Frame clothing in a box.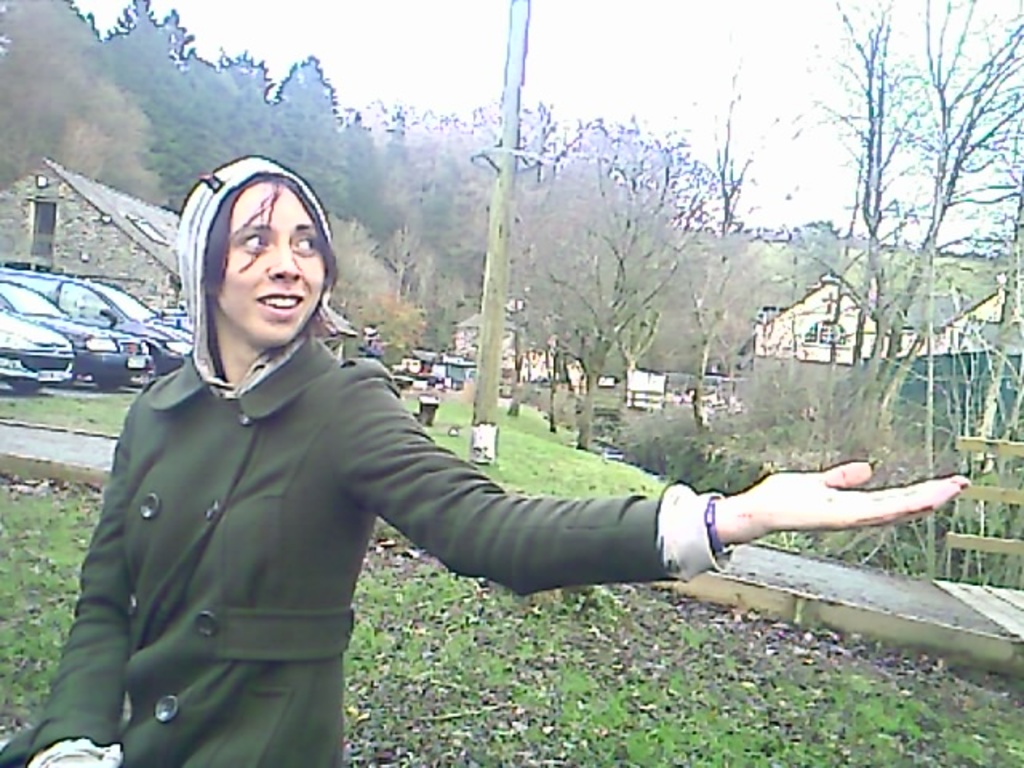
left=0, top=325, right=728, bottom=766.
